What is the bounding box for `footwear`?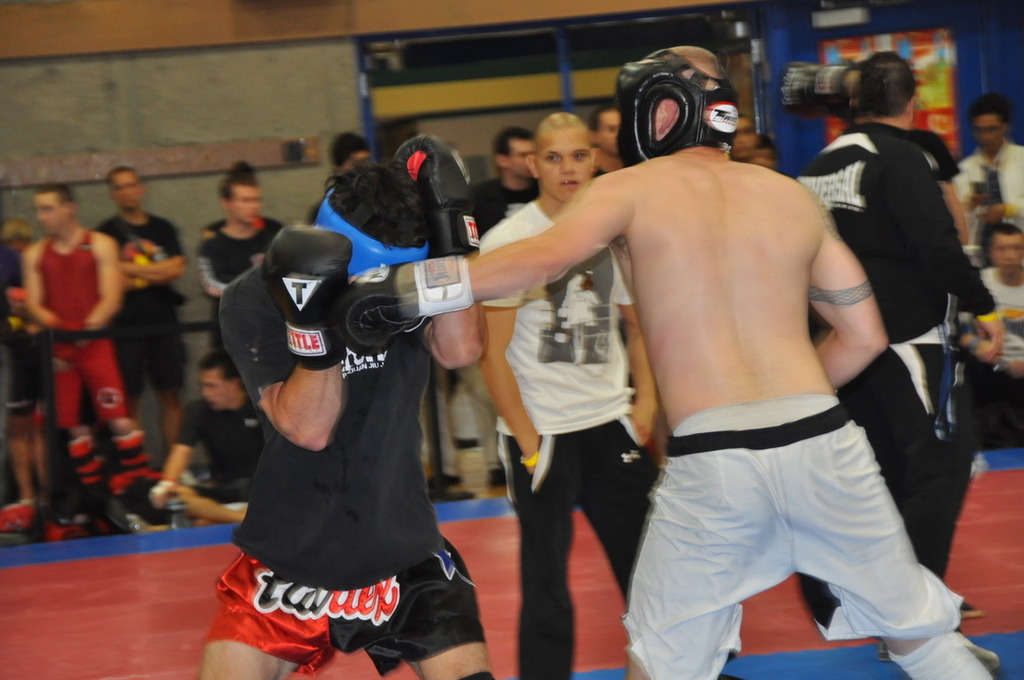
876/638/1005/674.
